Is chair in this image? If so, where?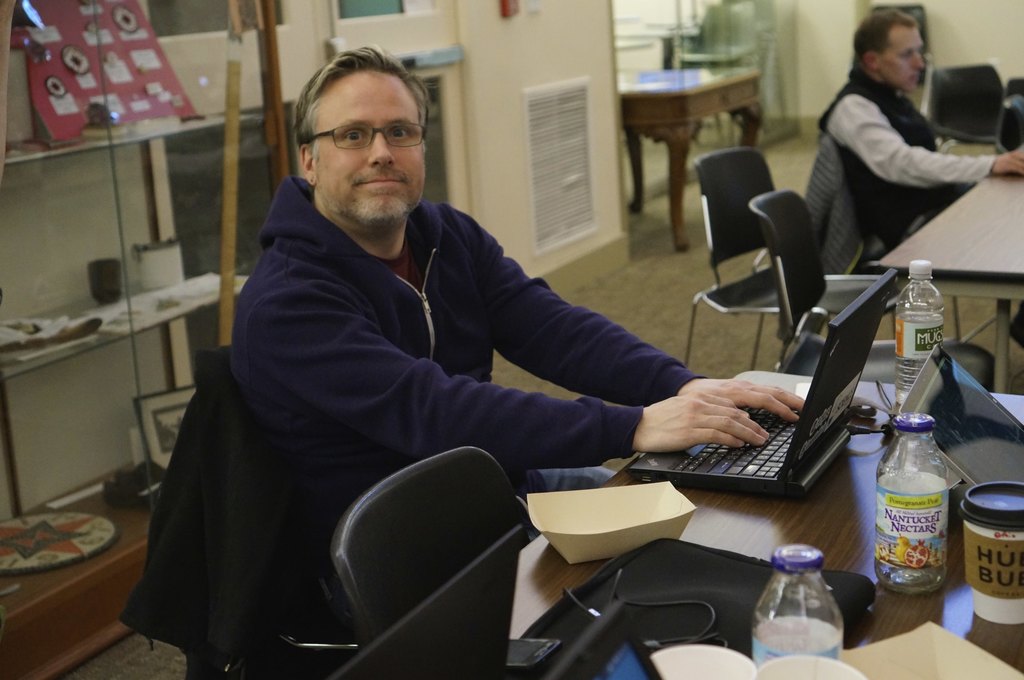
Yes, at (x1=199, y1=349, x2=366, y2=679).
